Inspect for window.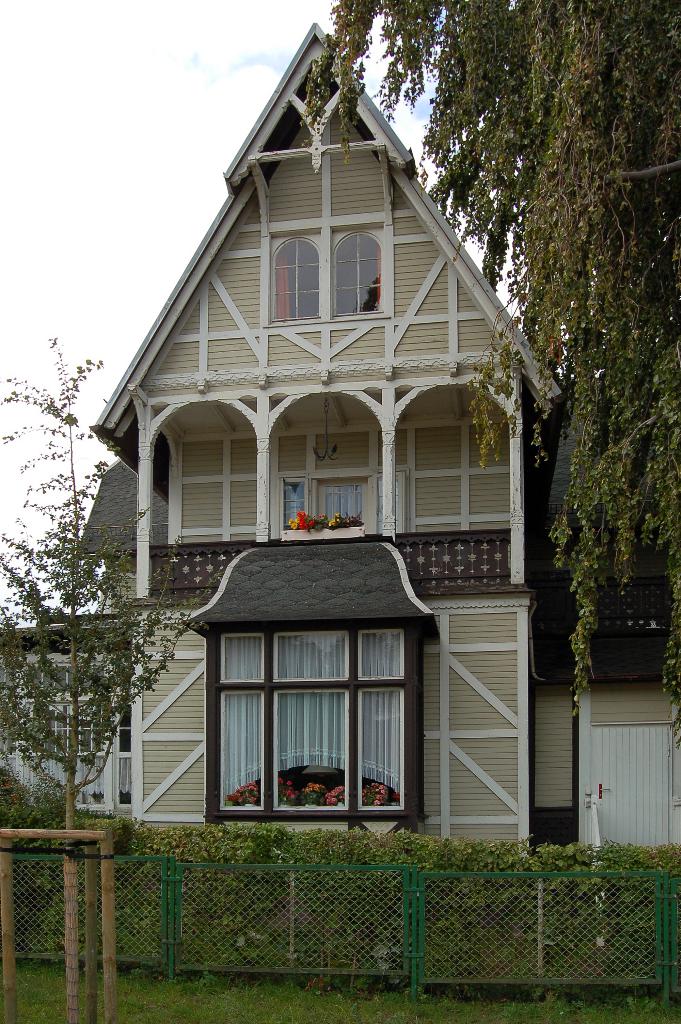
Inspection: (375,479,400,526).
